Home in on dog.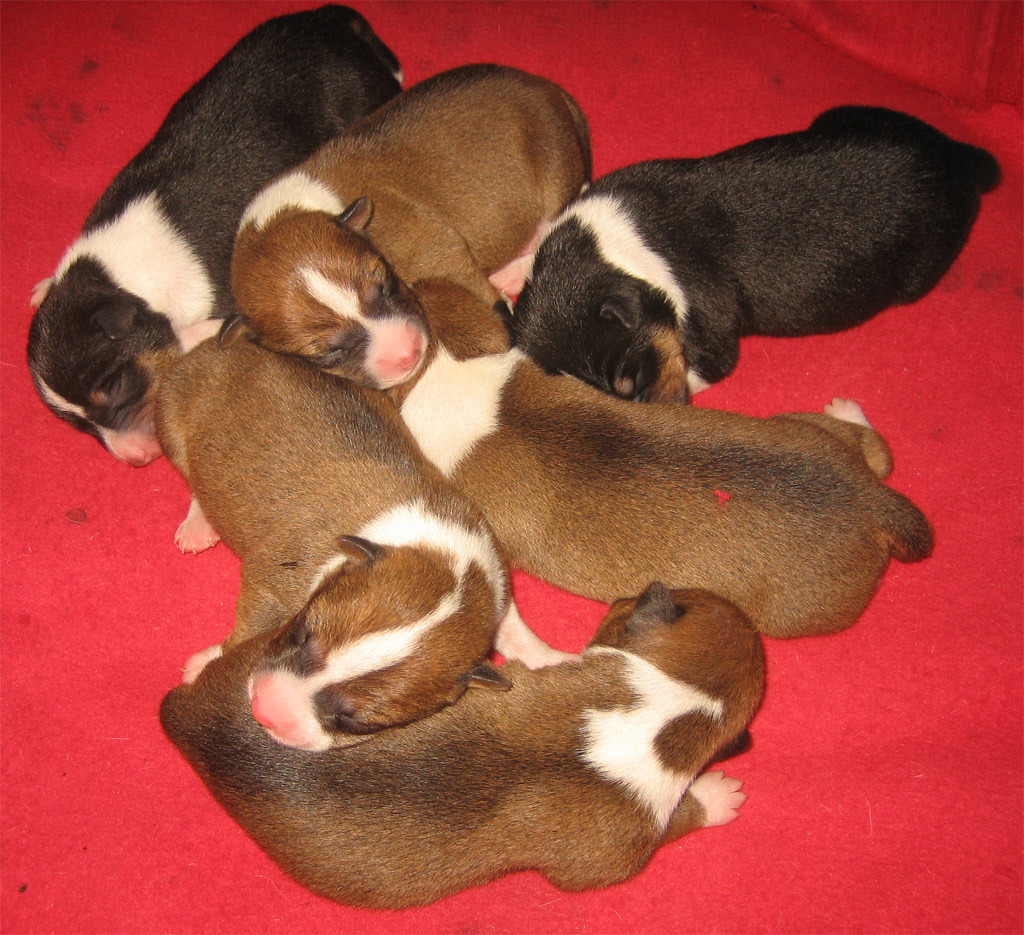
Homed in at 151/584/775/909.
